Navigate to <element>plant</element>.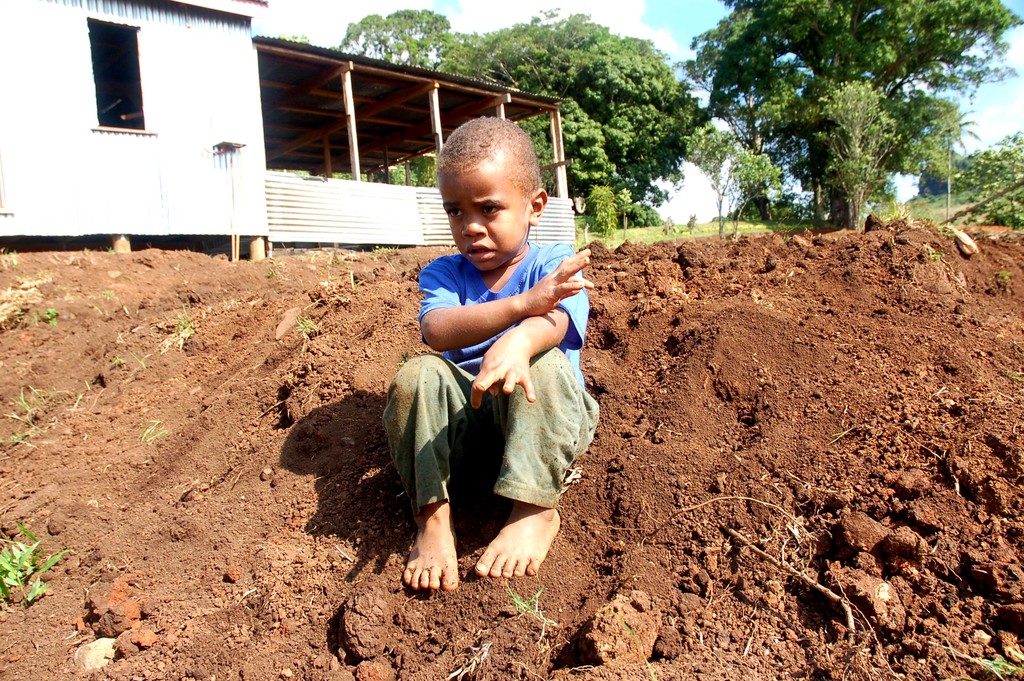
Navigation target: (left=0, top=520, right=74, bottom=611).
